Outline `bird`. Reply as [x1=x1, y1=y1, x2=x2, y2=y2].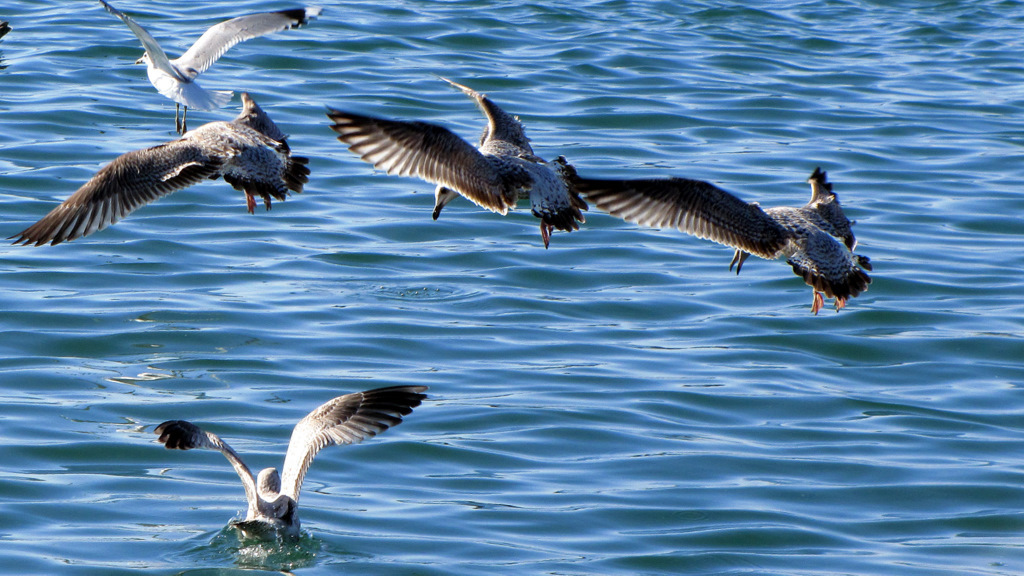
[x1=100, y1=0, x2=328, y2=138].
